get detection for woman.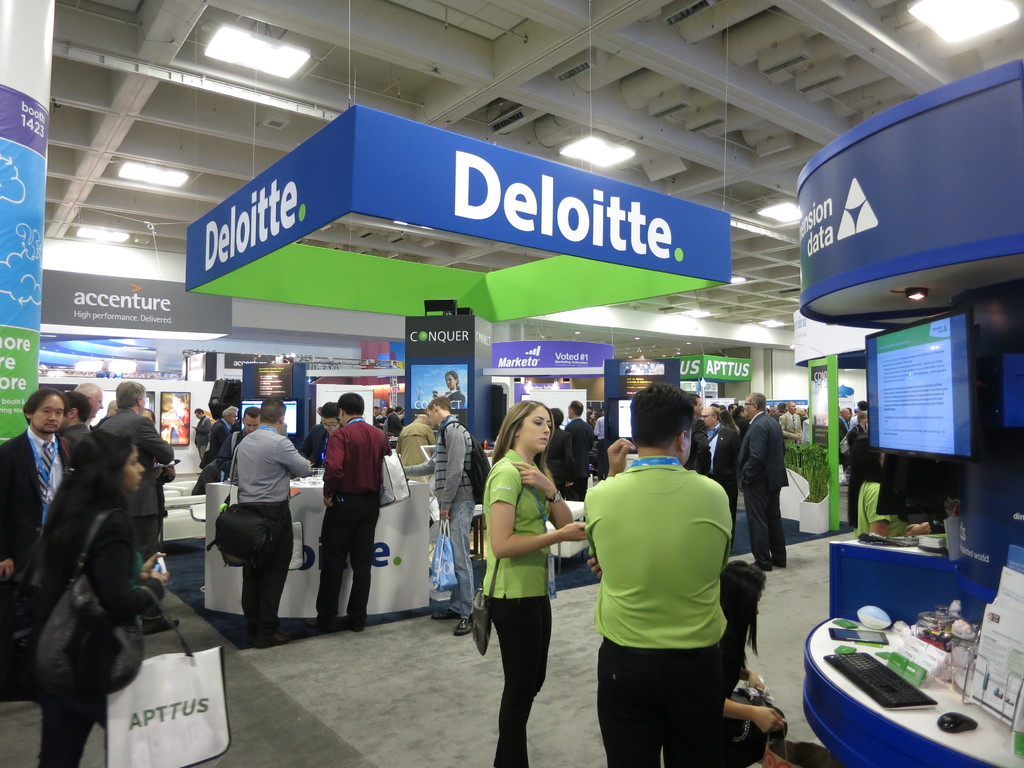
Detection: [left=36, top=430, right=168, bottom=767].
